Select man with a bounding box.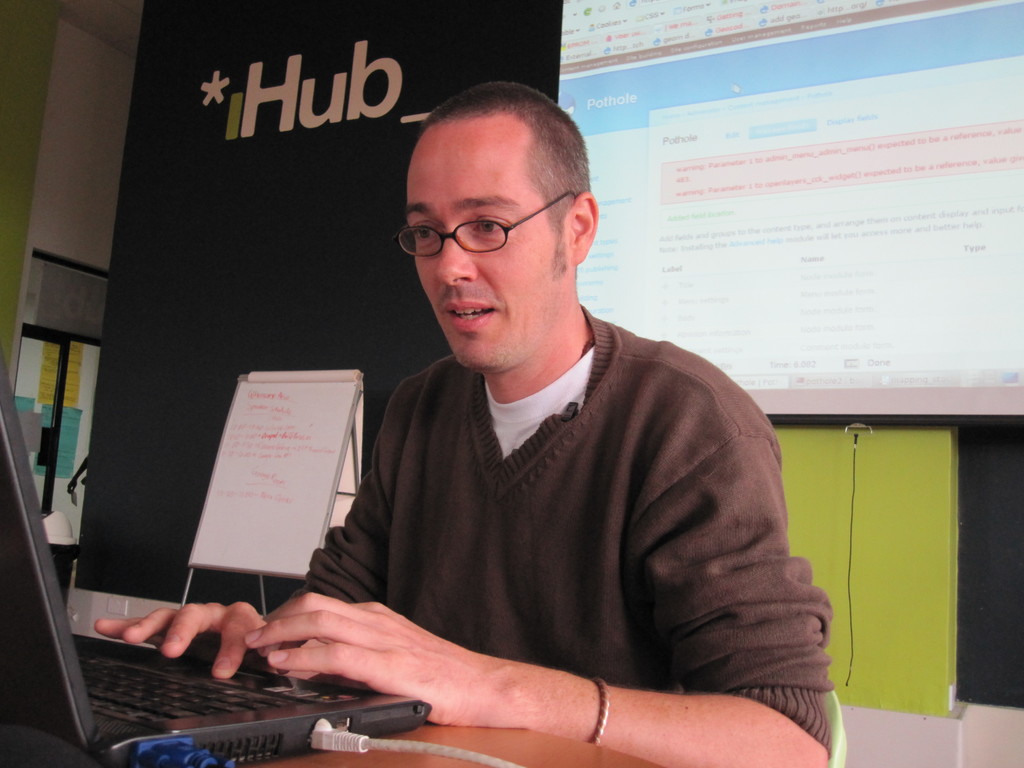
box(87, 84, 842, 767).
